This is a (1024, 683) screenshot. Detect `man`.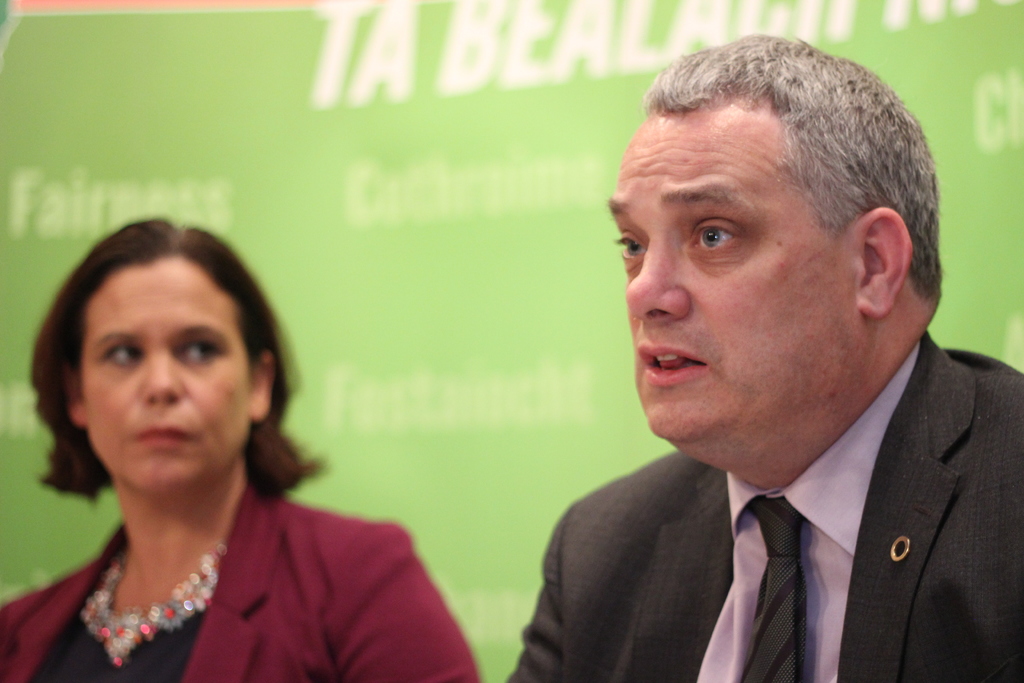
left=470, top=49, right=1023, bottom=682.
